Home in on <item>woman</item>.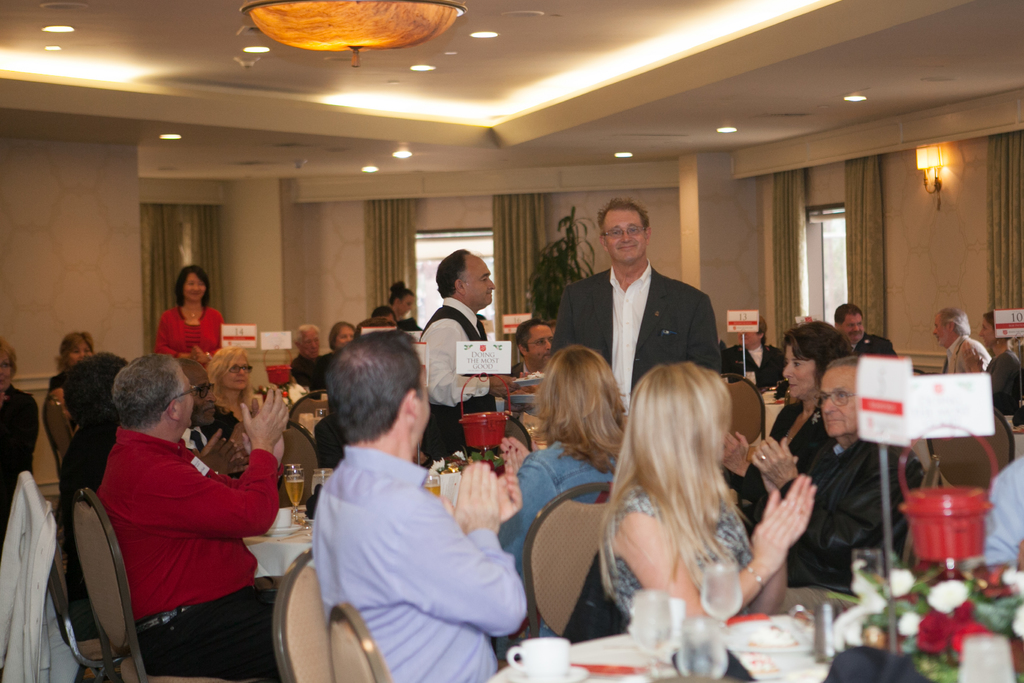
Homed in at box=[719, 317, 856, 537].
